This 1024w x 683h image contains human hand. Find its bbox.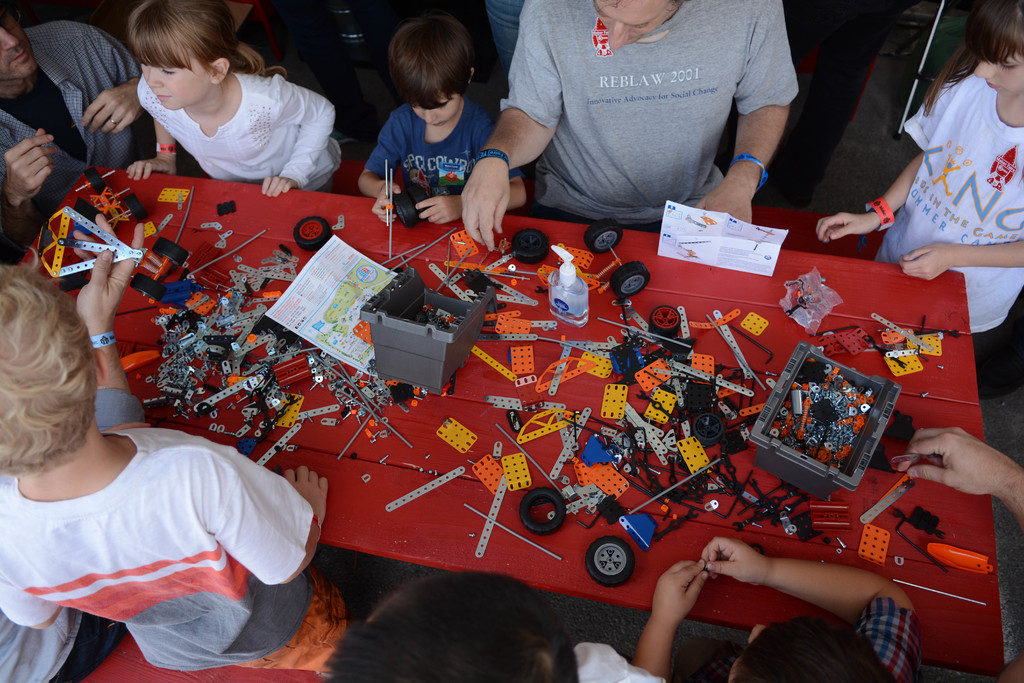
[left=75, top=211, right=146, bottom=324].
